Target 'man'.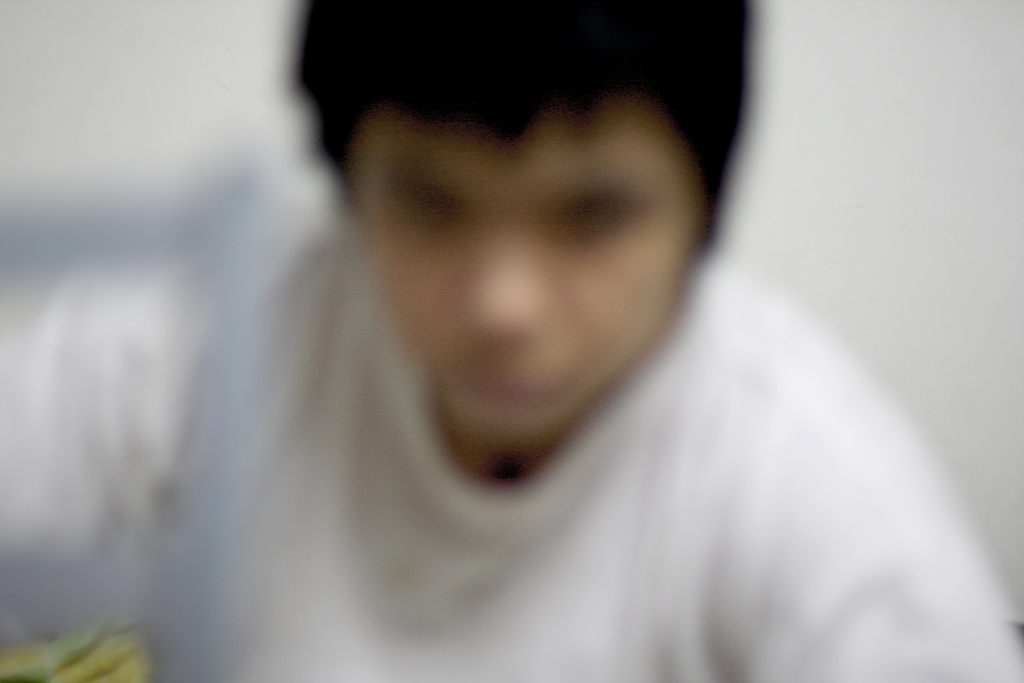
Target region: select_region(93, 1, 932, 662).
